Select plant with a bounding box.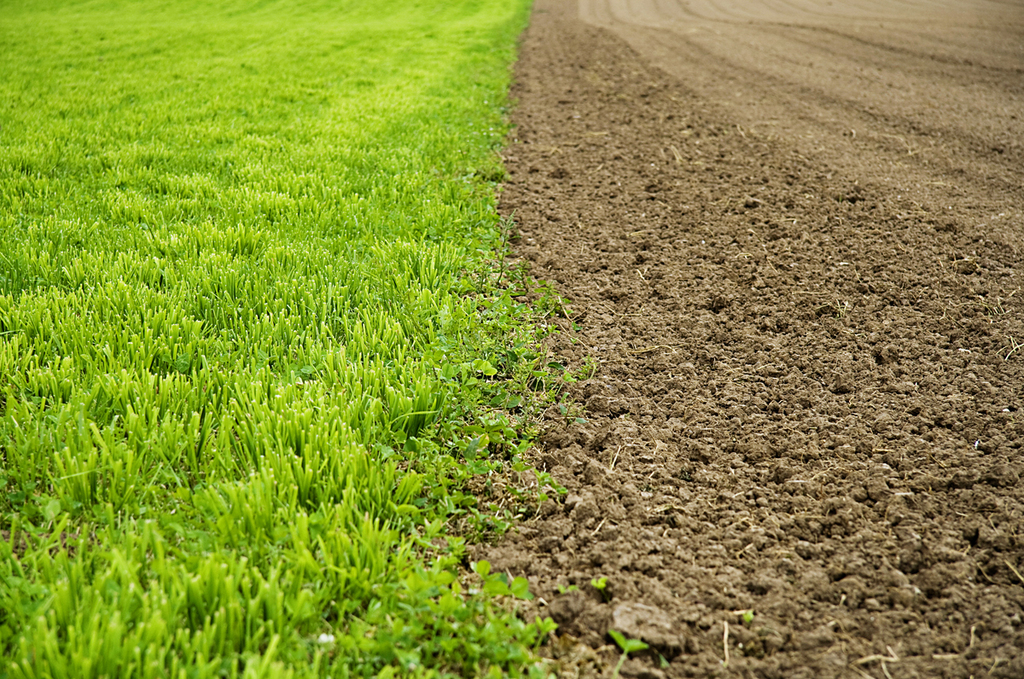
locate(606, 625, 649, 678).
